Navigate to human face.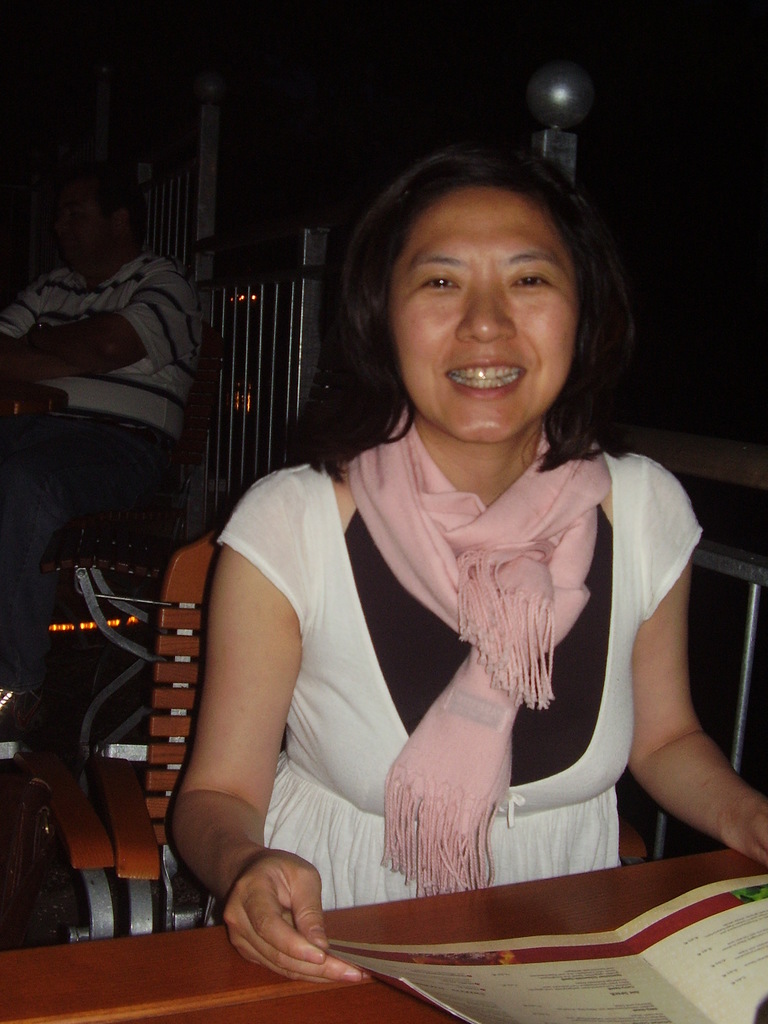
Navigation target: (x1=52, y1=186, x2=111, y2=273).
